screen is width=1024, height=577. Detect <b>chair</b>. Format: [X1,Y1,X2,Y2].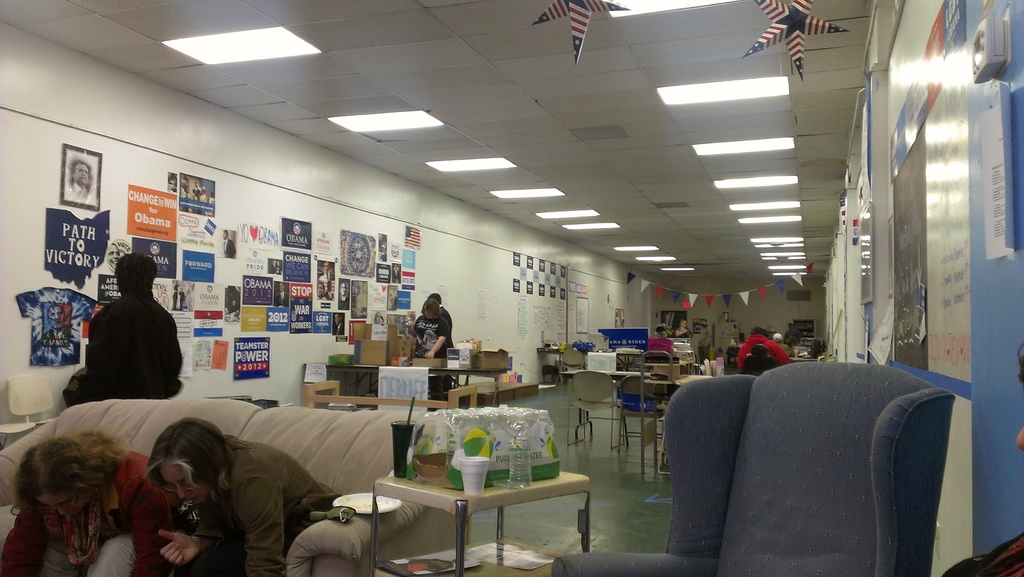
[0,371,54,447].
